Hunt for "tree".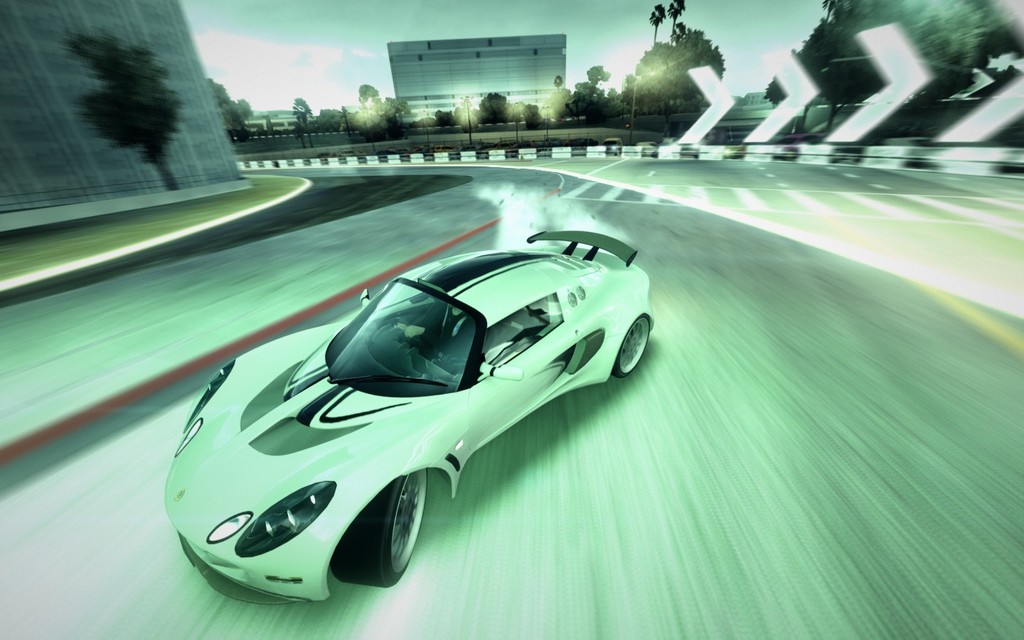
Hunted down at bbox=(201, 78, 244, 142).
